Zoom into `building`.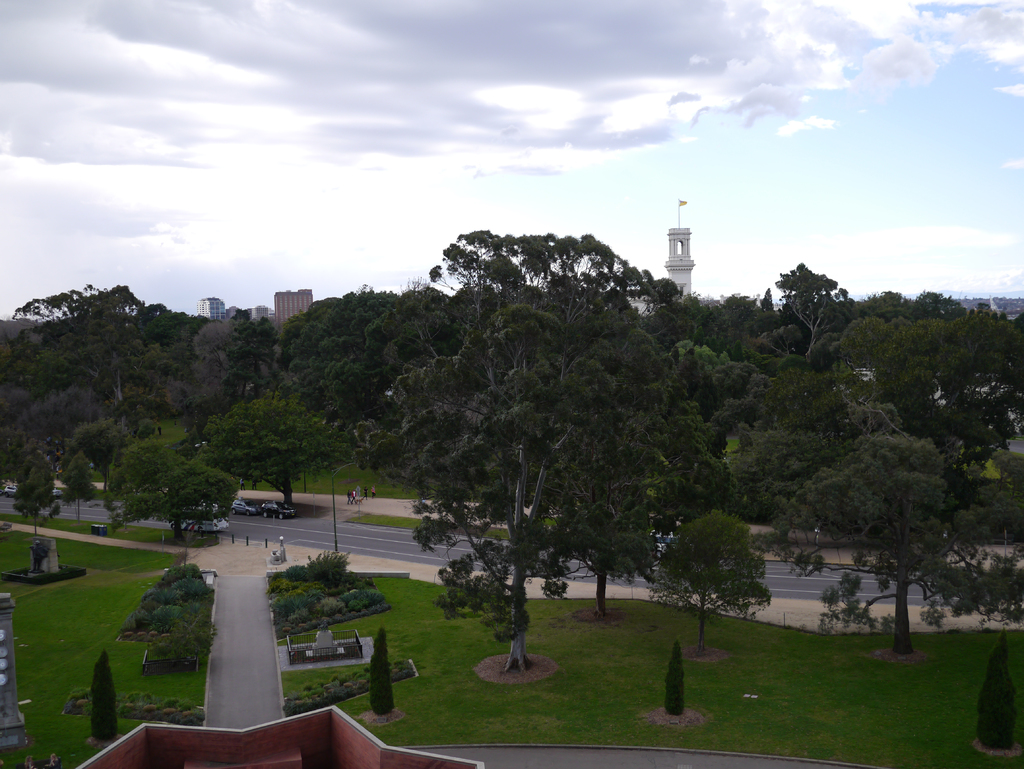
Zoom target: Rect(196, 299, 221, 323).
